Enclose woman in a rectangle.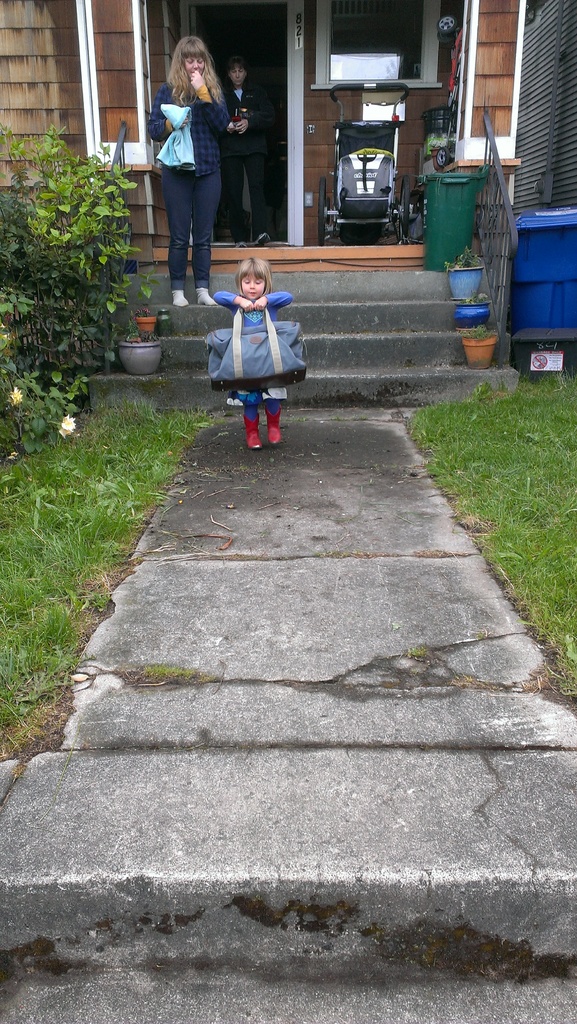
223,59,272,241.
